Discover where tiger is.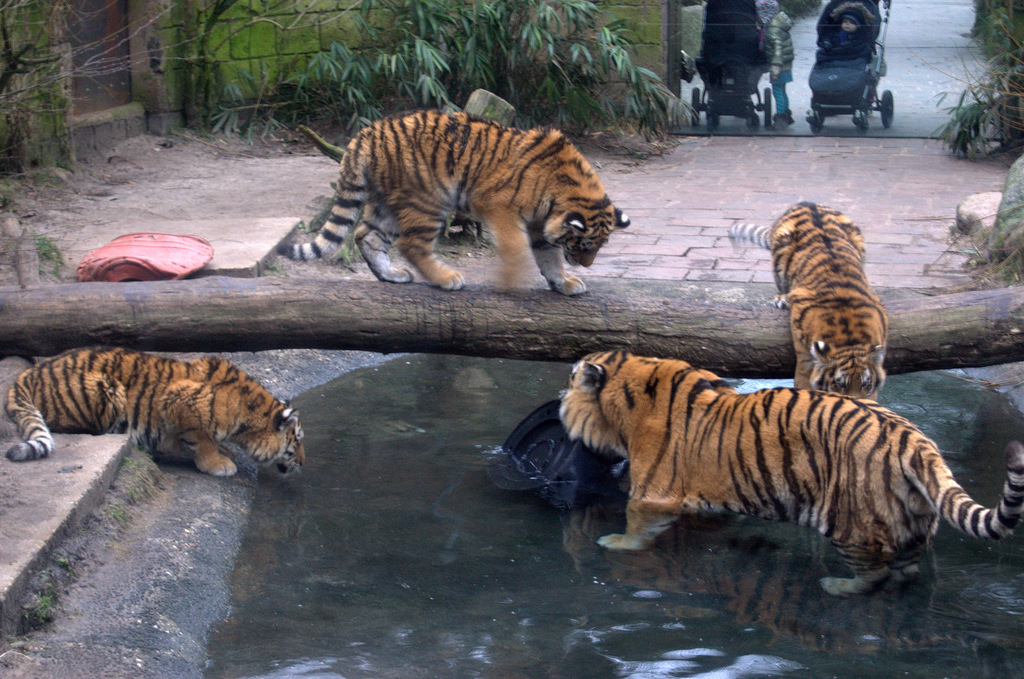
Discovered at crop(13, 340, 308, 459).
